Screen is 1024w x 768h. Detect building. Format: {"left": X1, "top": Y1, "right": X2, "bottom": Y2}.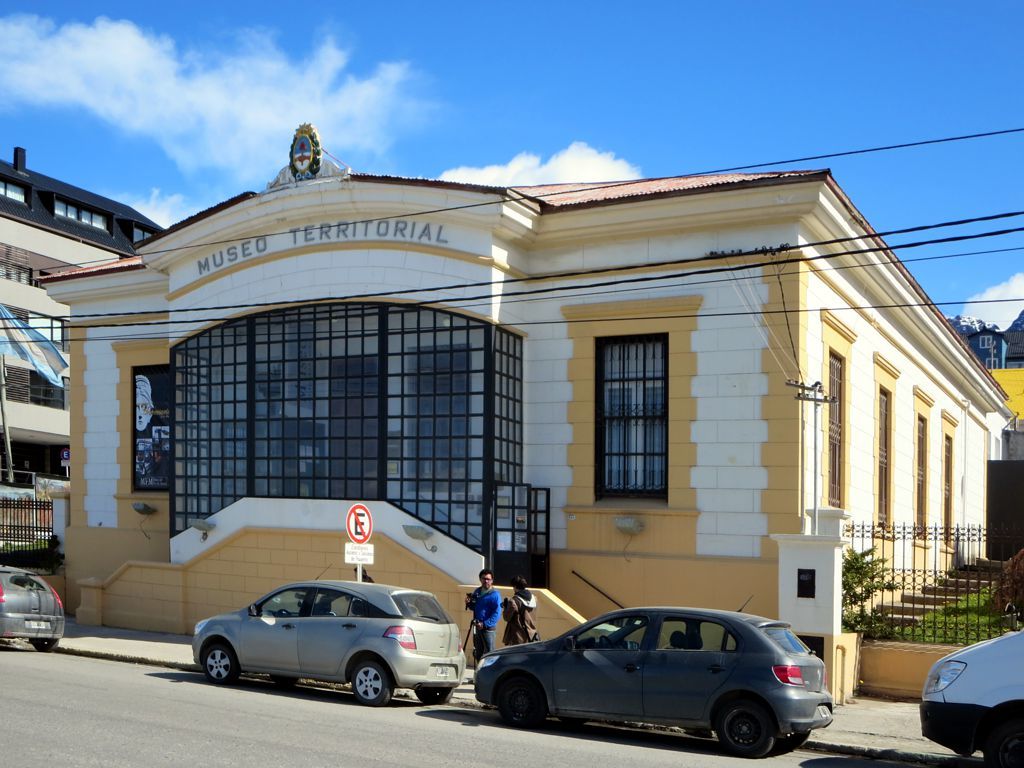
{"left": 0, "top": 147, "right": 173, "bottom": 544}.
